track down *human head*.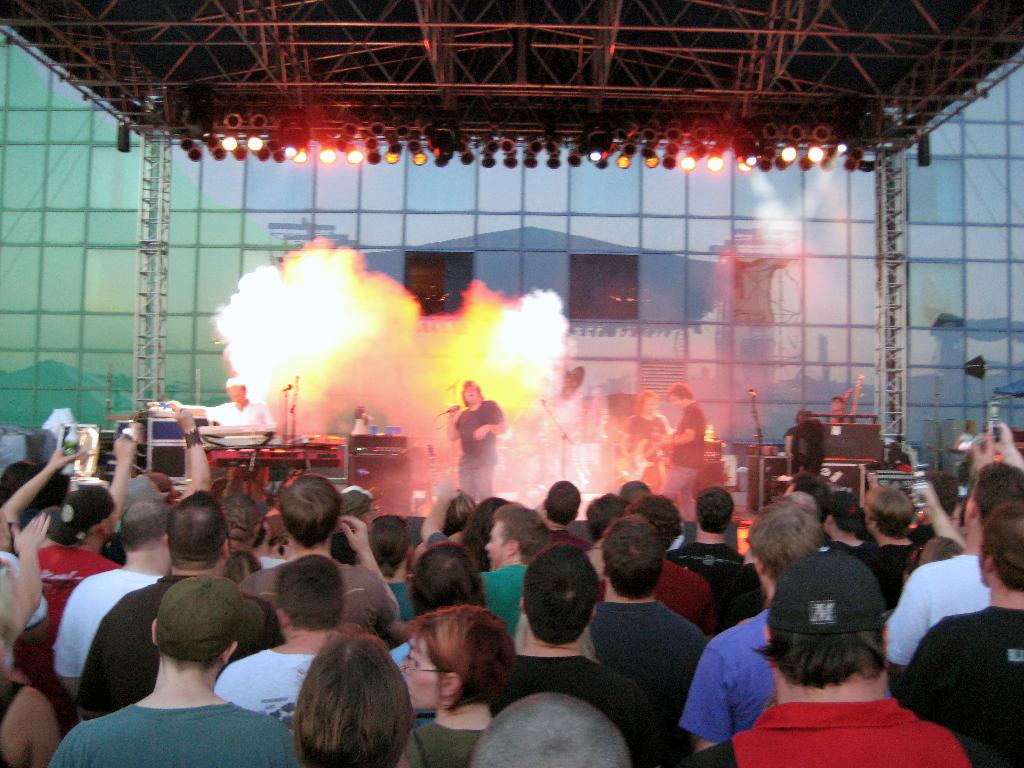
Tracked to locate(860, 483, 915, 541).
